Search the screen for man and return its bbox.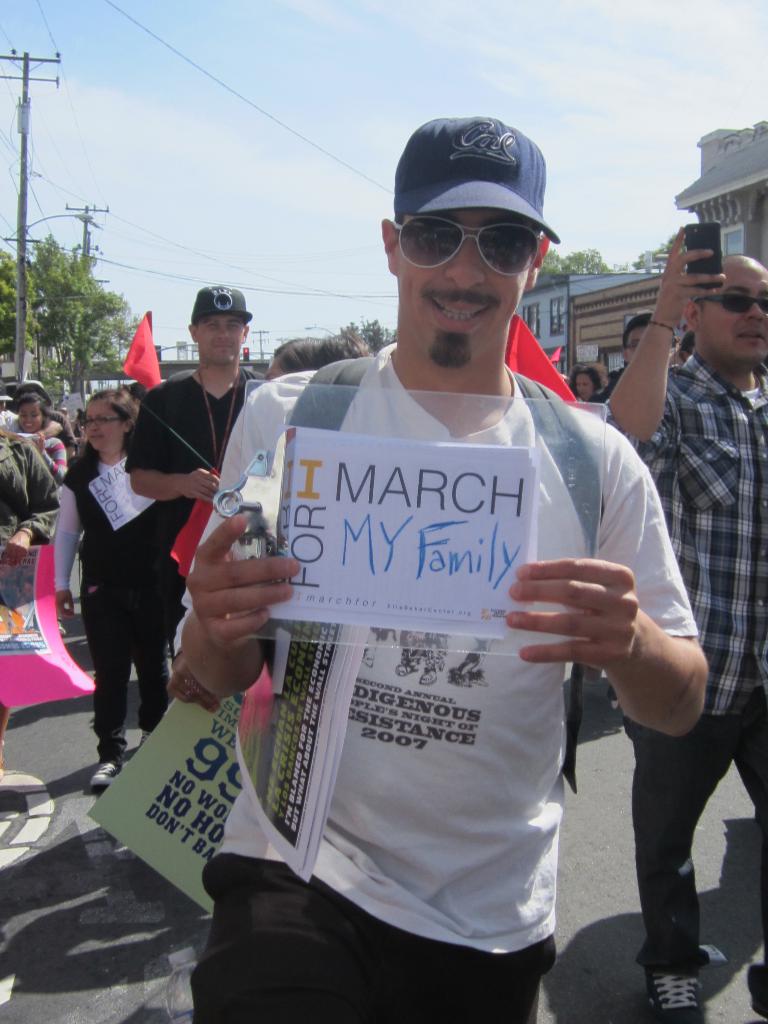
Found: left=126, top=275, right=284, bottom=596.
